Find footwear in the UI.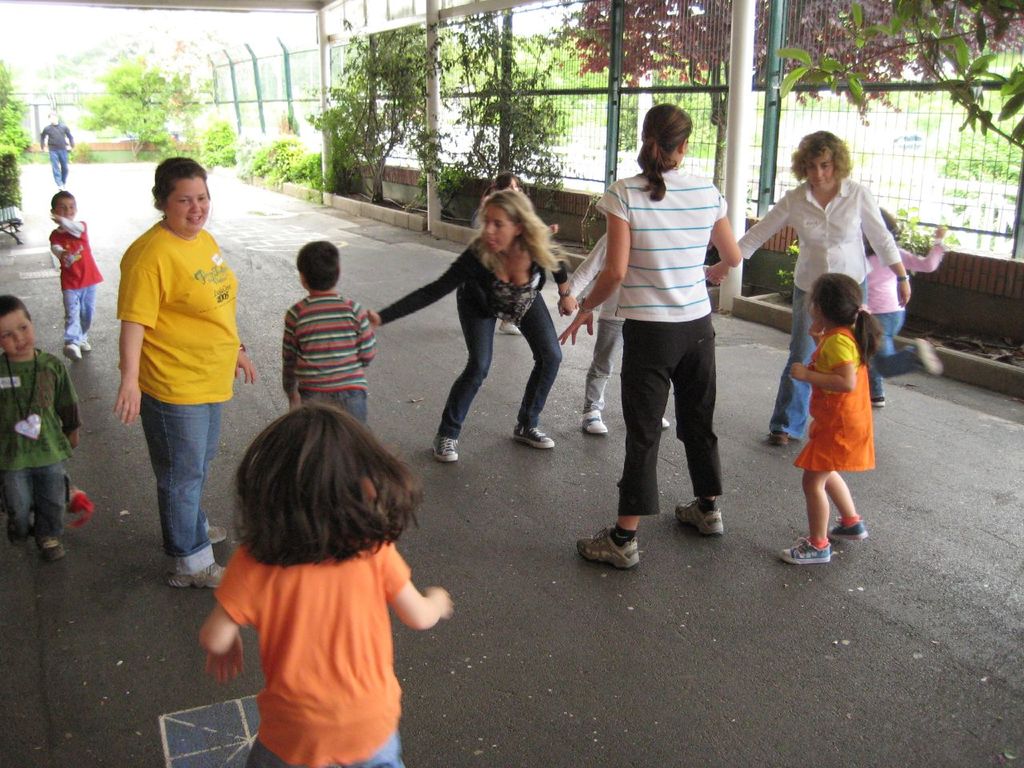
UI element at box=[171, 560, 229, 594].
